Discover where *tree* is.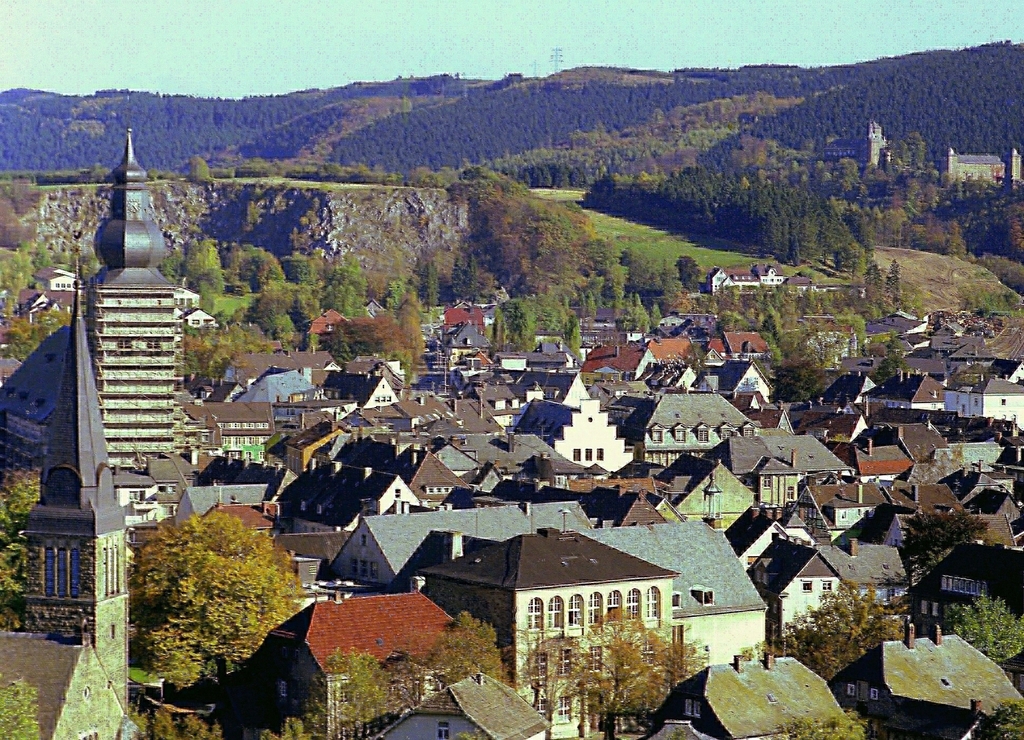
Discovered at l=768, t=561, r=915, b=685.
